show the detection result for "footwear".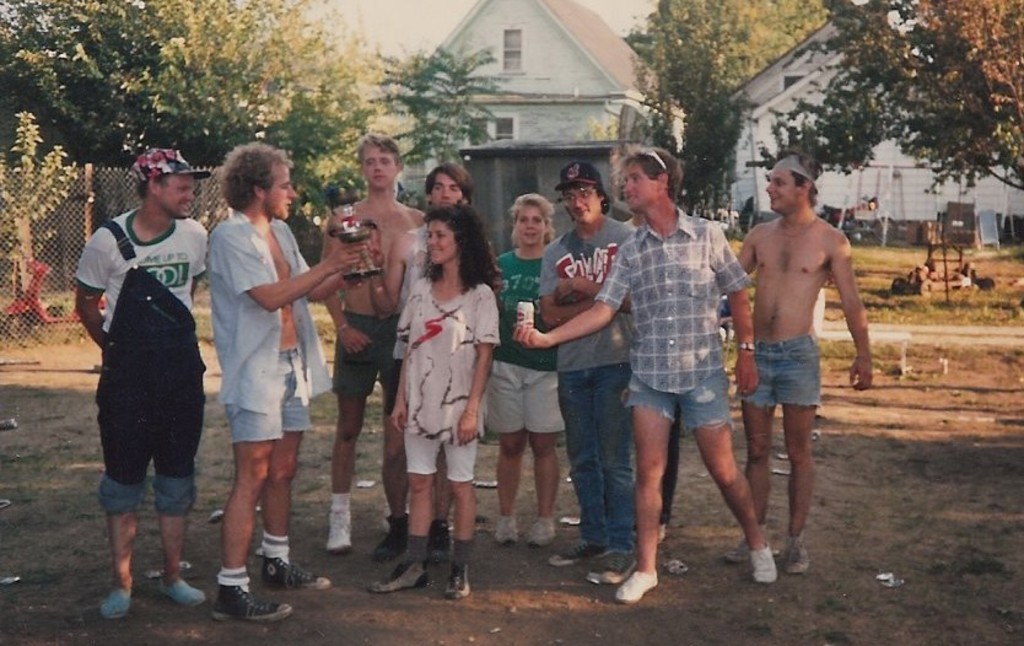
box=[592, 548, 636, 577].
